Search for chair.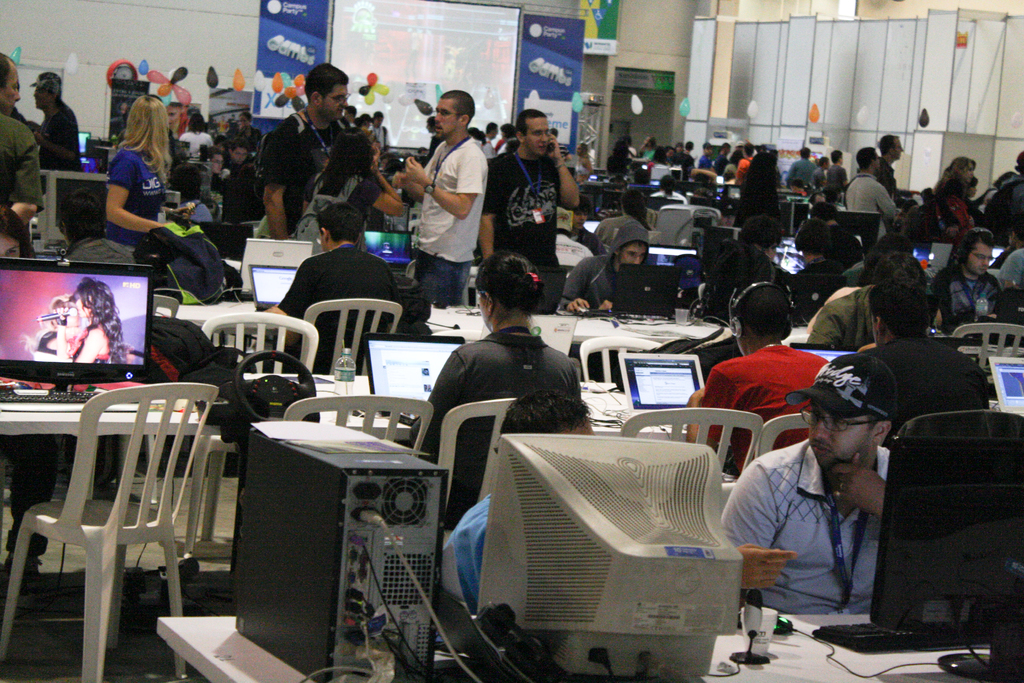
Found at [x1=399, y1=257, x2=490, y2=312].
